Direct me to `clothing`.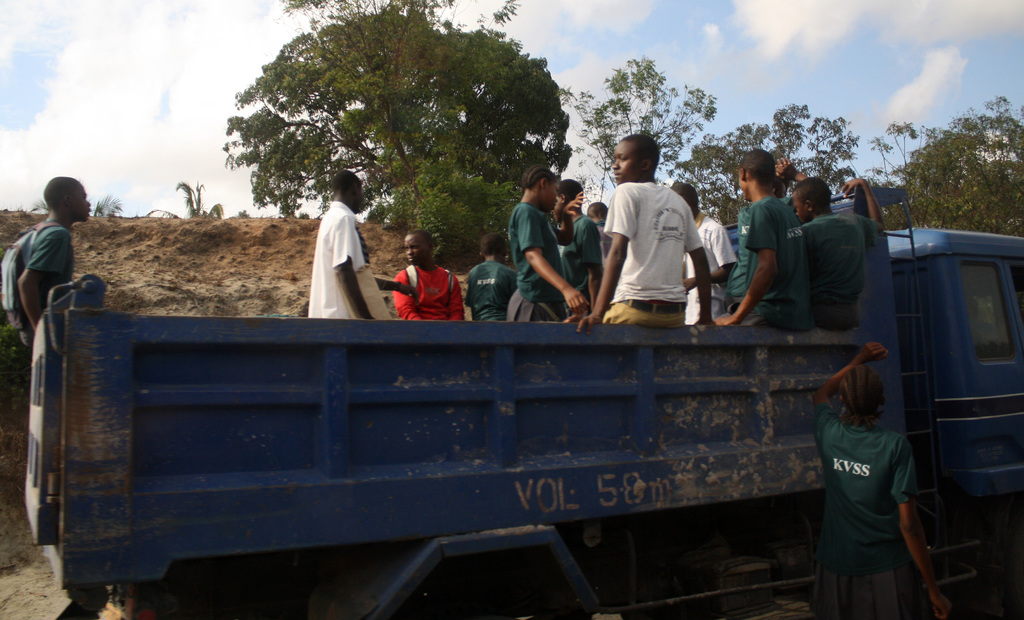
Direction: pyautogui.locateOnScreen(511, 203, 565, 305).
